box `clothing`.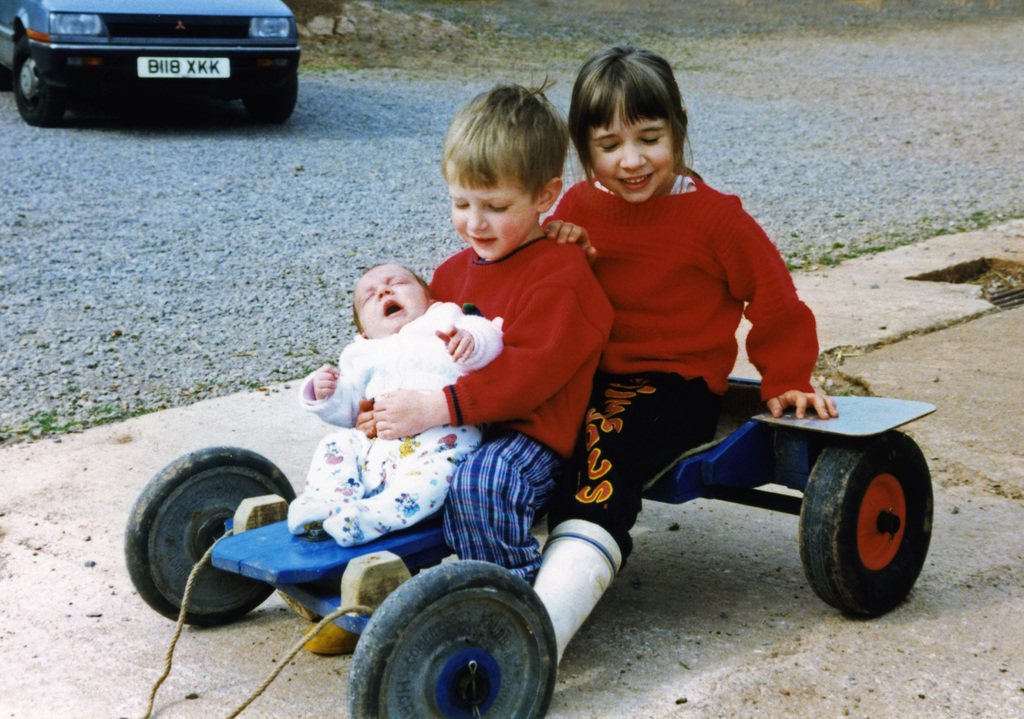
bbox=[538, 158, 817, 561].
